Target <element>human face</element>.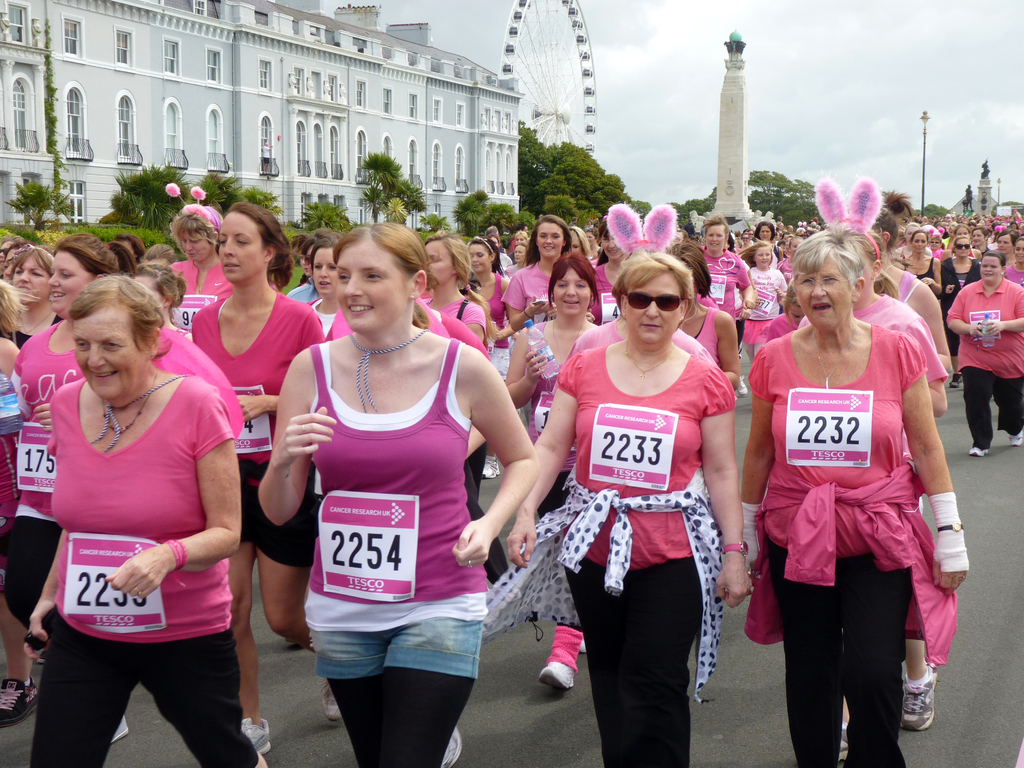
Target region: (220,209,266,281).
